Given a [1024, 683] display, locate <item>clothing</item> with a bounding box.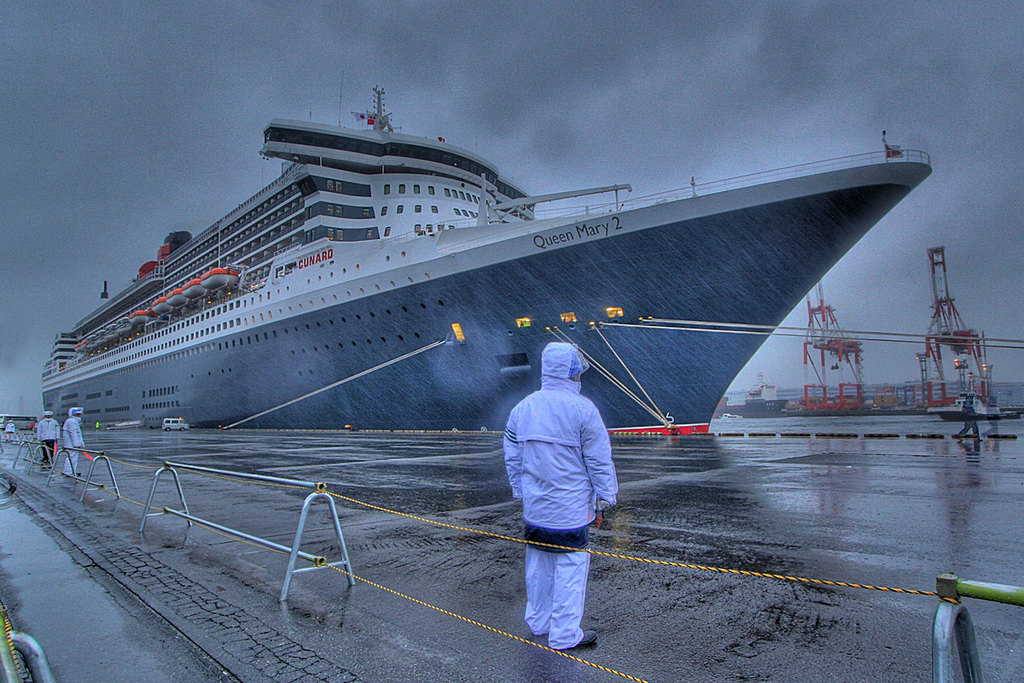
Located: [x1=957, y1=394, x2=984, y2=440].
